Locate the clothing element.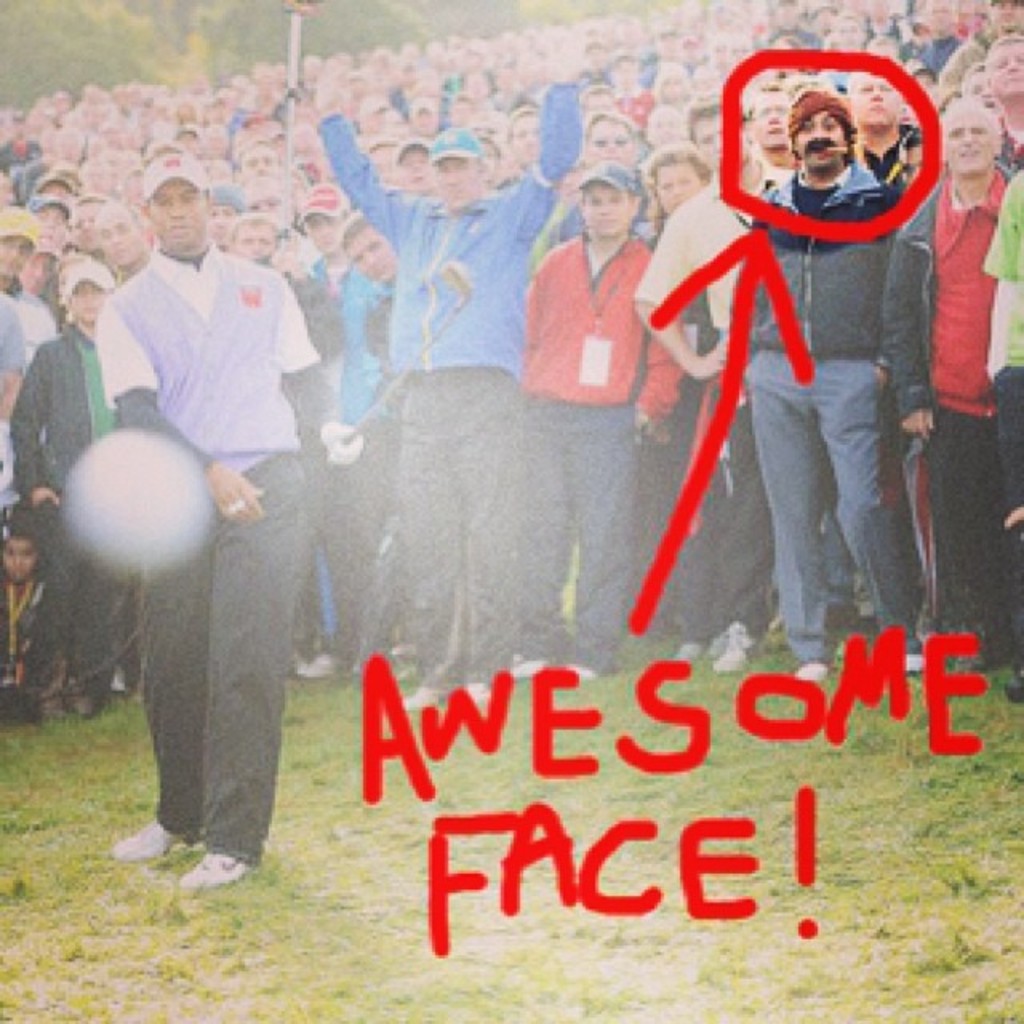
Element bbox: locate(302, 82, 584, 658).
